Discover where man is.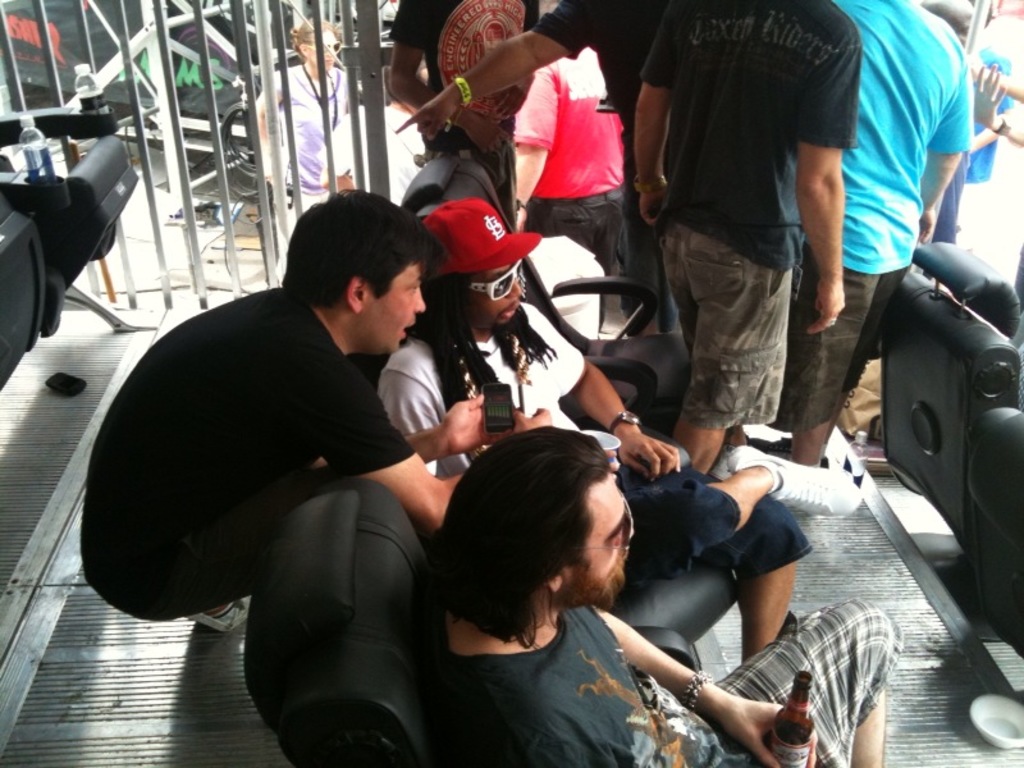
Discovered at locate(381, 201, 863, 666).
